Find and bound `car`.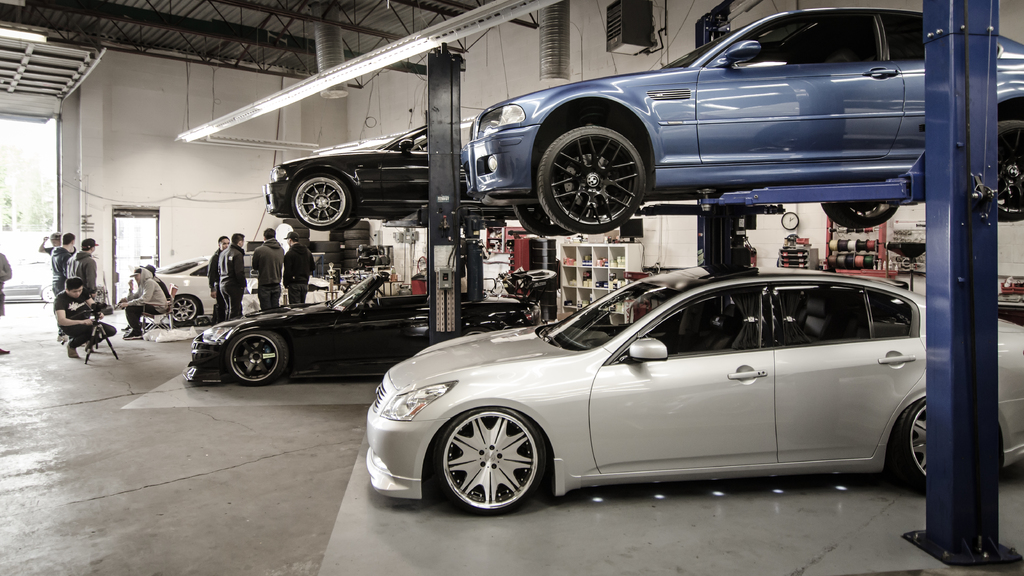
Bound: <bbox>254, 120, 505, 223</bbox>.
